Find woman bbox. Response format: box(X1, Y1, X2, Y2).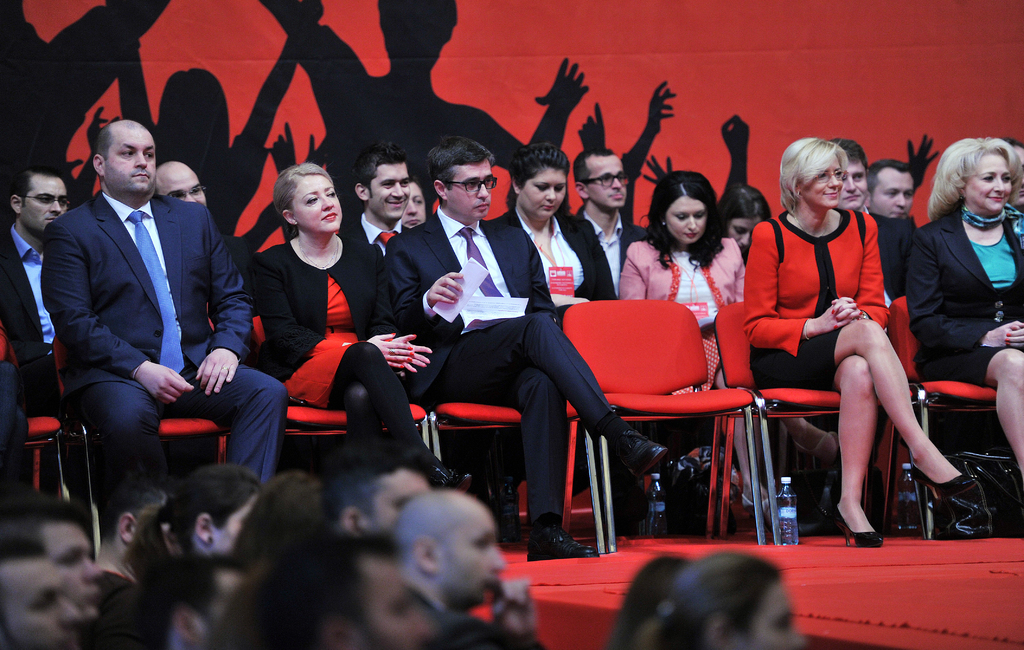
box(491, 144, 651, 539).
